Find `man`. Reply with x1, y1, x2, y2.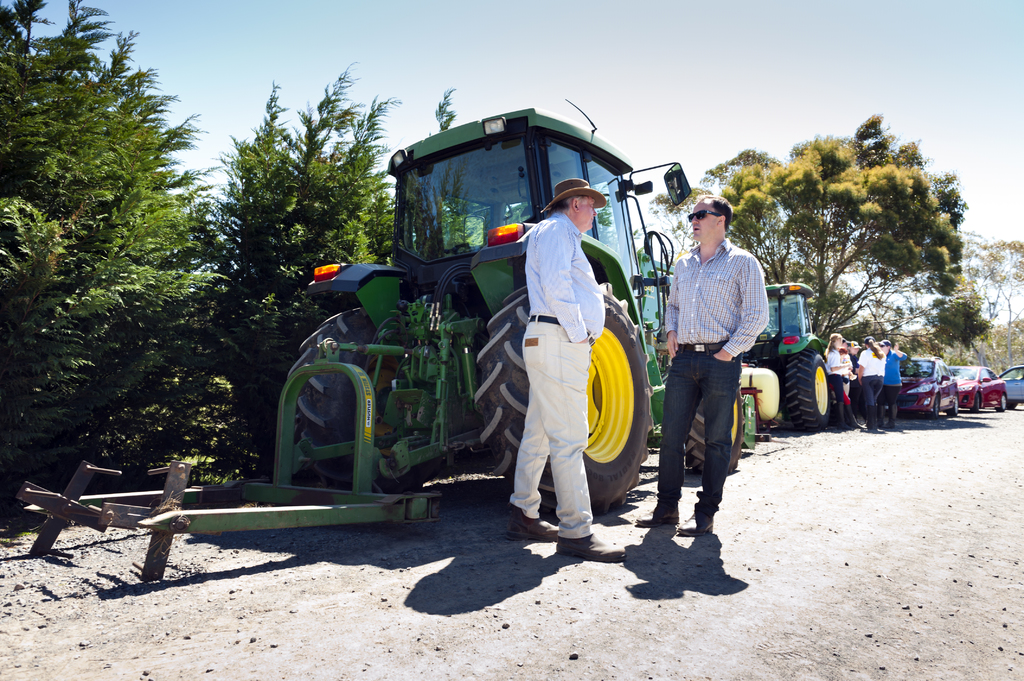
506, 178, 622, 558.
